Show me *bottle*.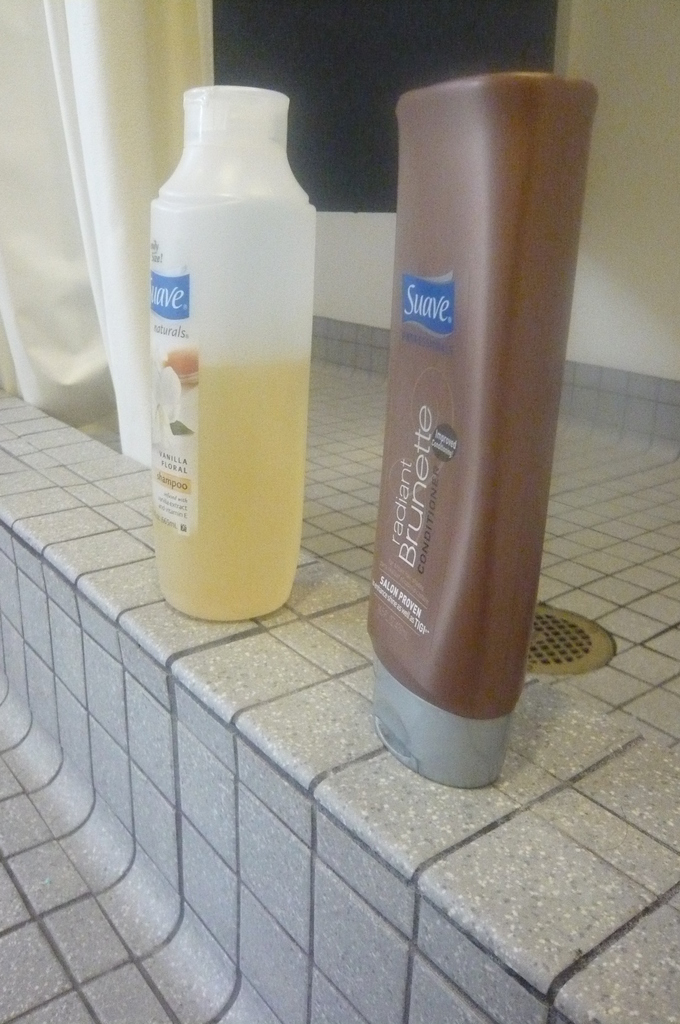
*bottle* is here: <bbox>366, 75, 599, 792</bbox>.
